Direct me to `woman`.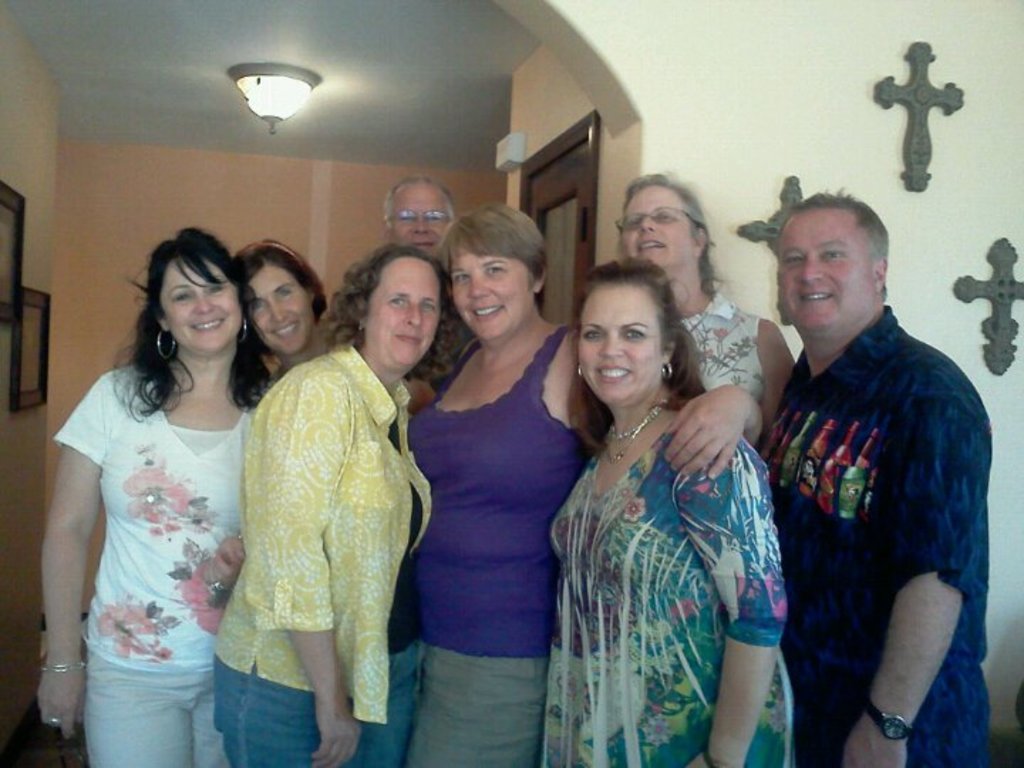
Direction: bbox=(607, 169, 795, 482).
